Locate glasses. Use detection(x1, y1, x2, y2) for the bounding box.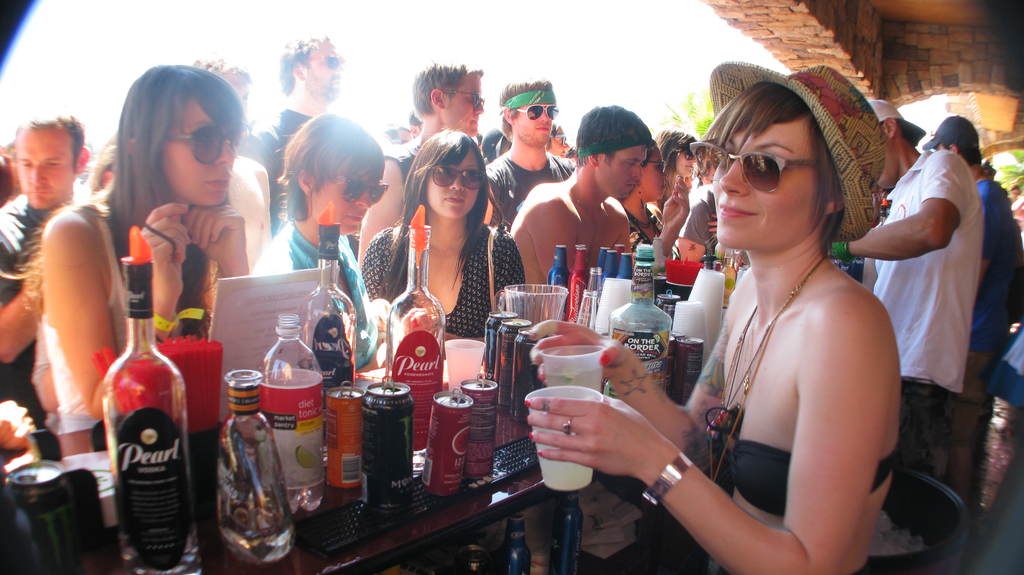
detection(424, 161, 492, 198).
